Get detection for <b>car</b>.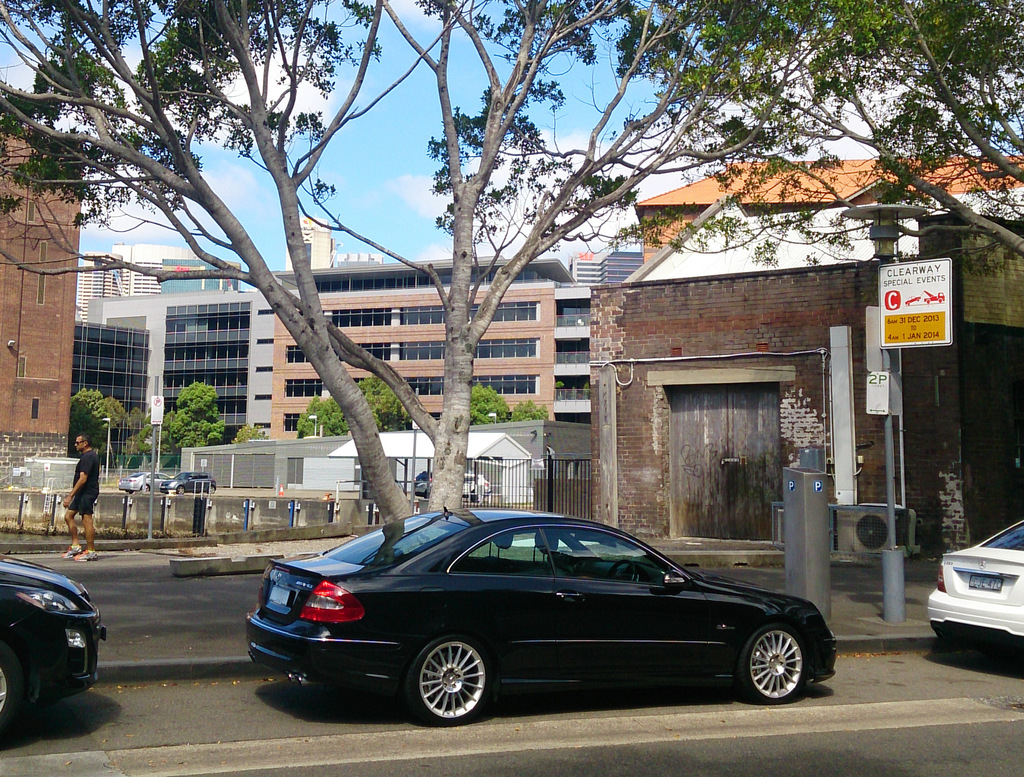
Detection: bbox=[462, 469, 490, 503].
